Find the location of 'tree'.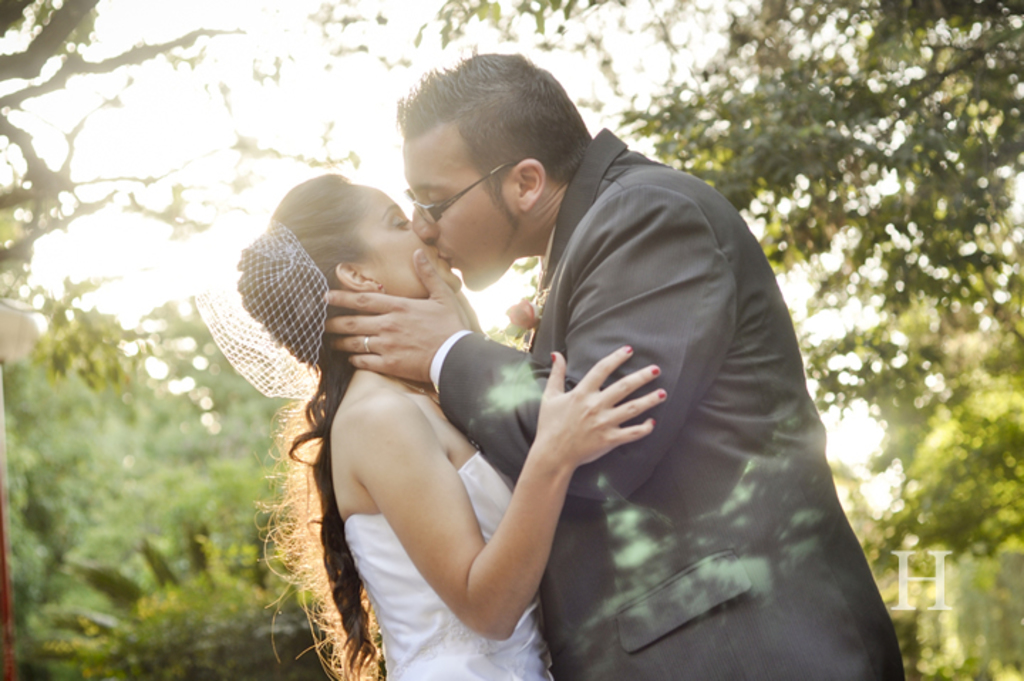
Location: {"x1": 607, "y1": 0, "x2": 1023, "y2": 400}.
